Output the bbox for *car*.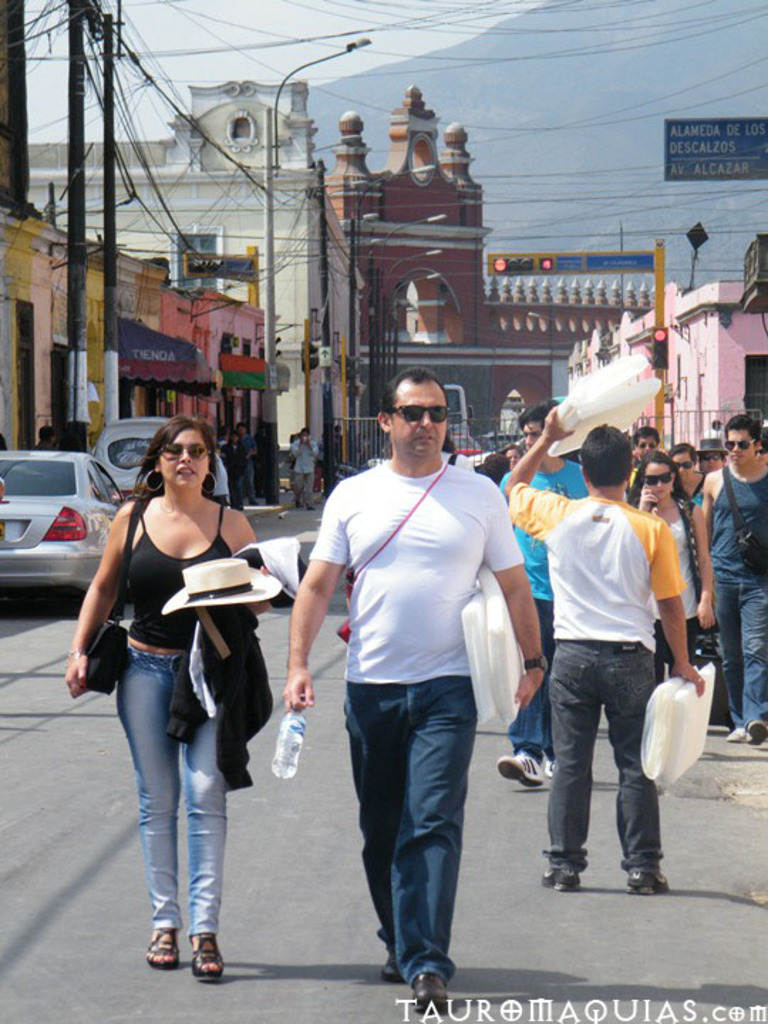
[94, 418, 229, 513].
